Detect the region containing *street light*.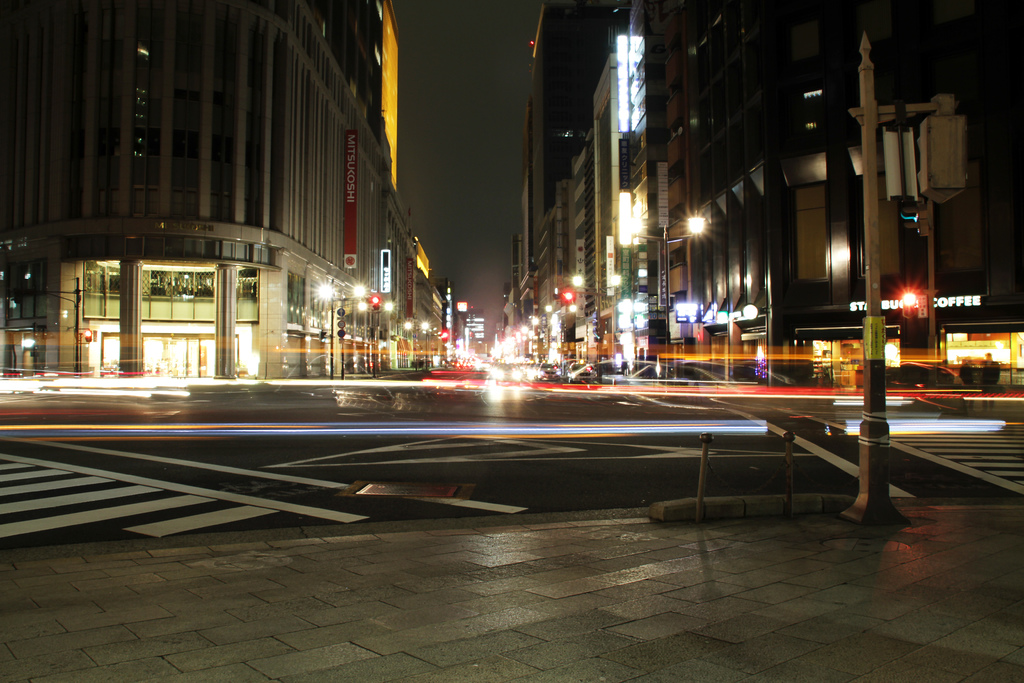
(left=566, top=273, right=623, bottom=382).
